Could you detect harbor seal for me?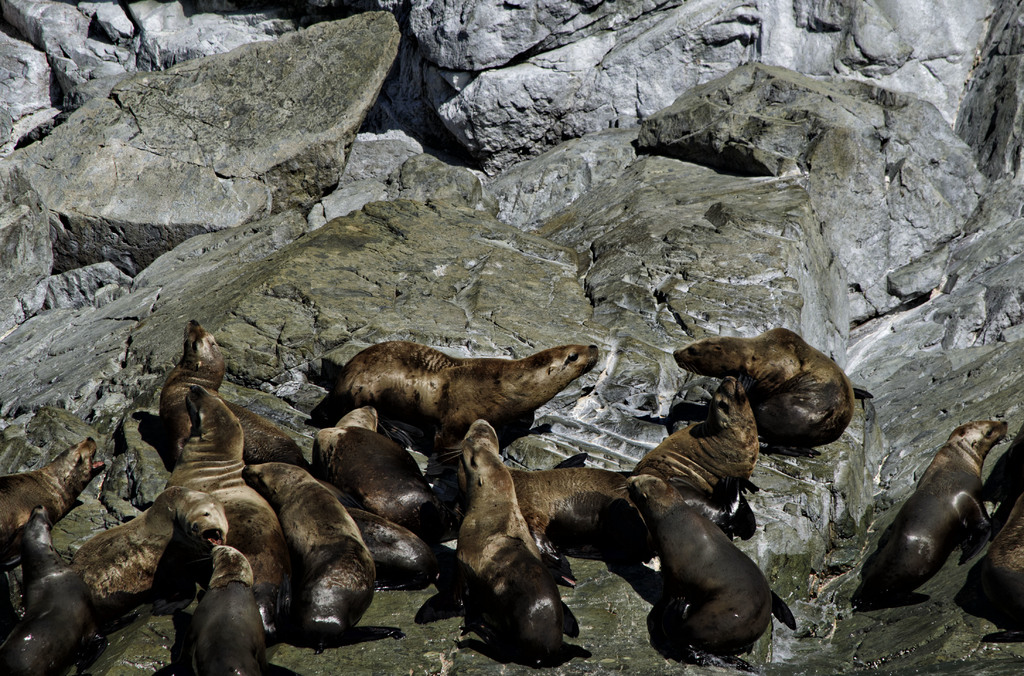
Detection result: left=332, top=348, right=601, bottom=453.
